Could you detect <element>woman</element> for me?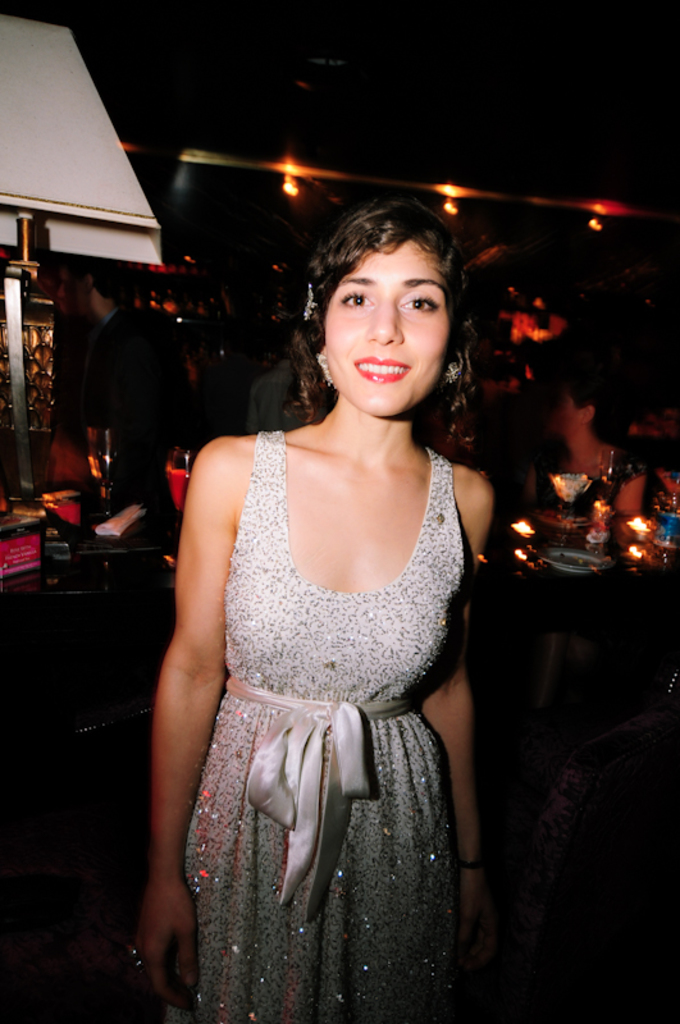
Detection result: pyautogui.locateOnScreen(131, 198, 507, 984).
